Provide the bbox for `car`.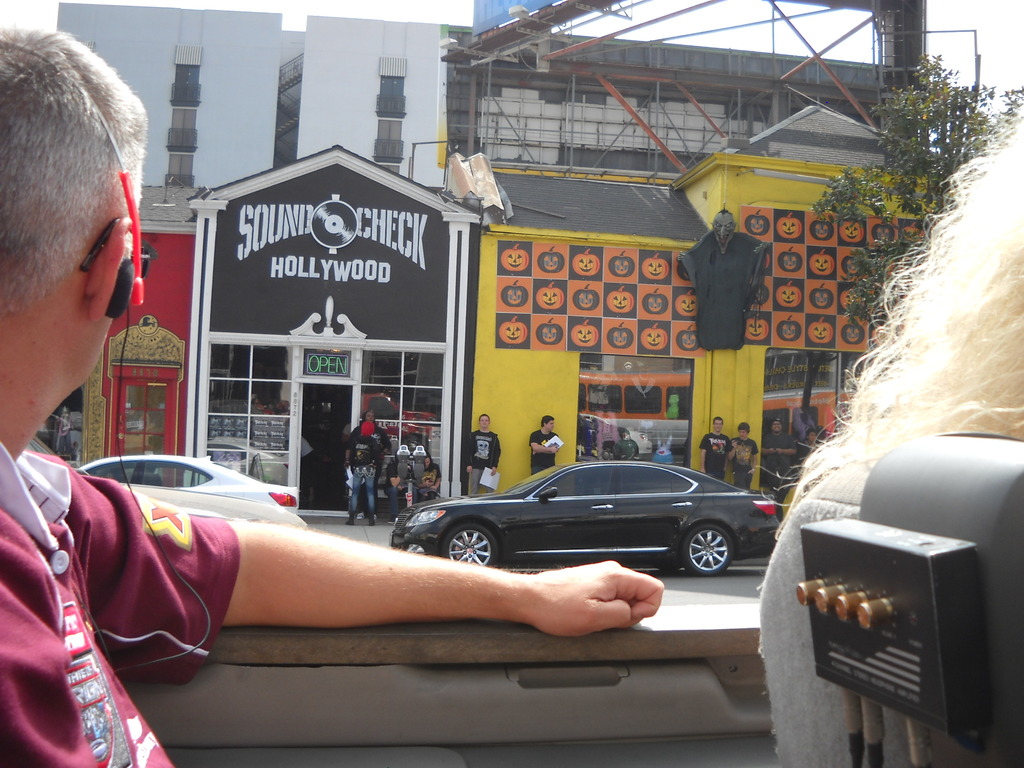
select_region(80, 451, 298, 517).
